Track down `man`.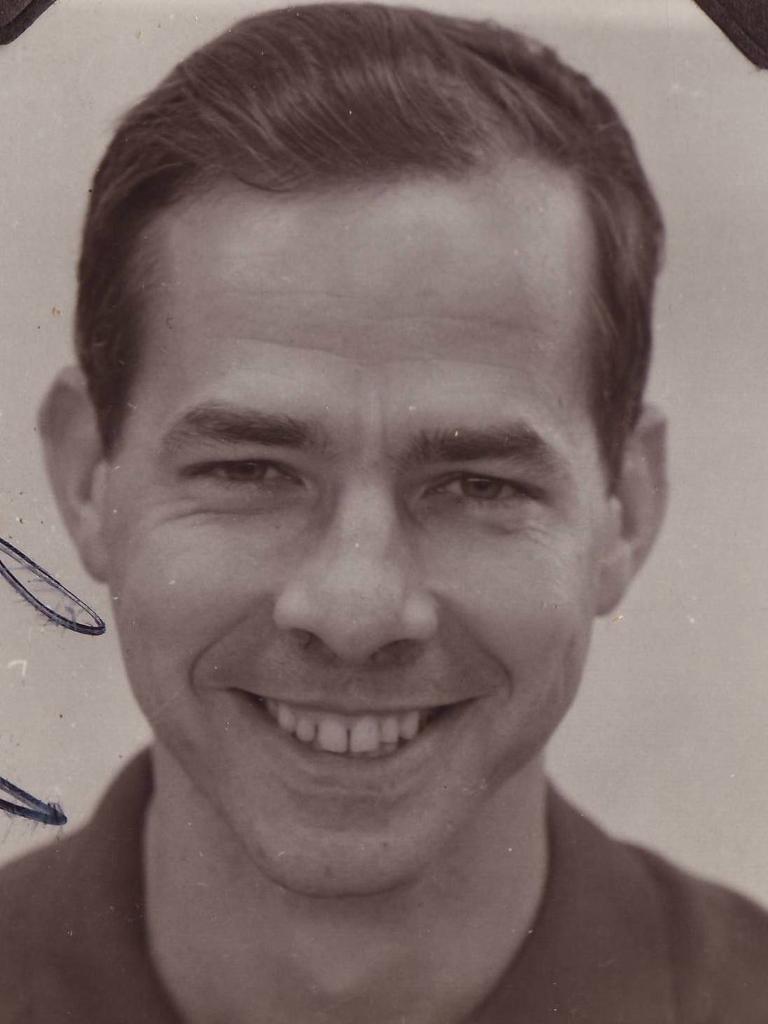
Tracked to l=0, t=0, r=767, b=1012.
